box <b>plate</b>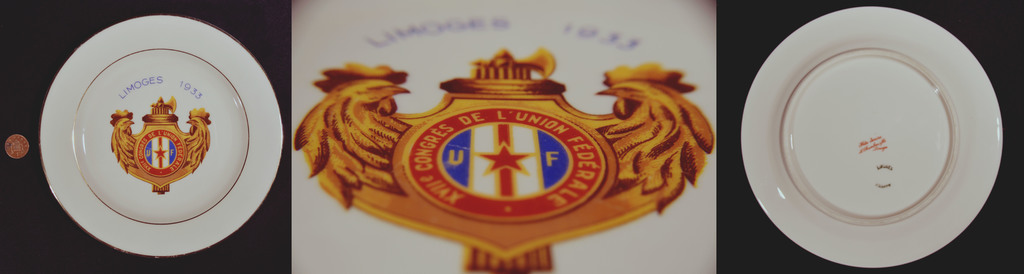
bbox=[27, 13, 282, 262]
